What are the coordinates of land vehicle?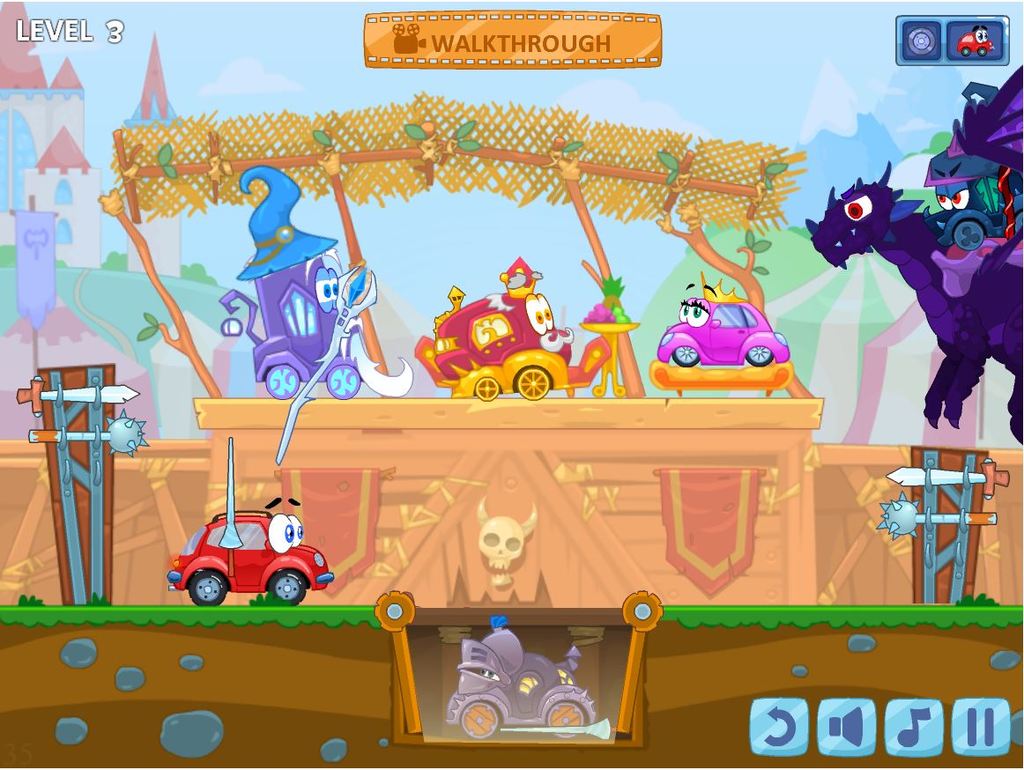
[left=220, top=258, right=362, bottom=403].
